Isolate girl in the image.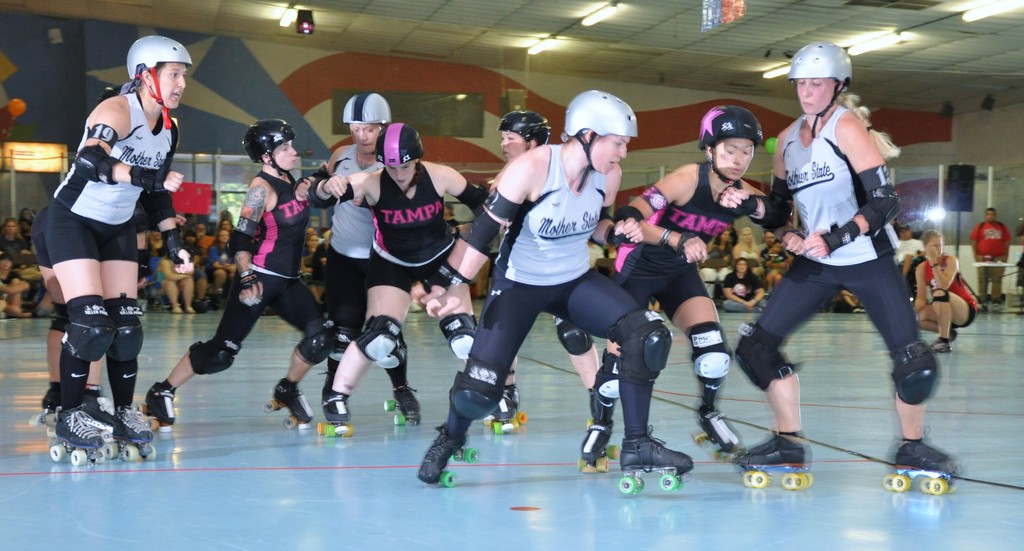
Isolated region: locate(319, 129, 493, 421).
